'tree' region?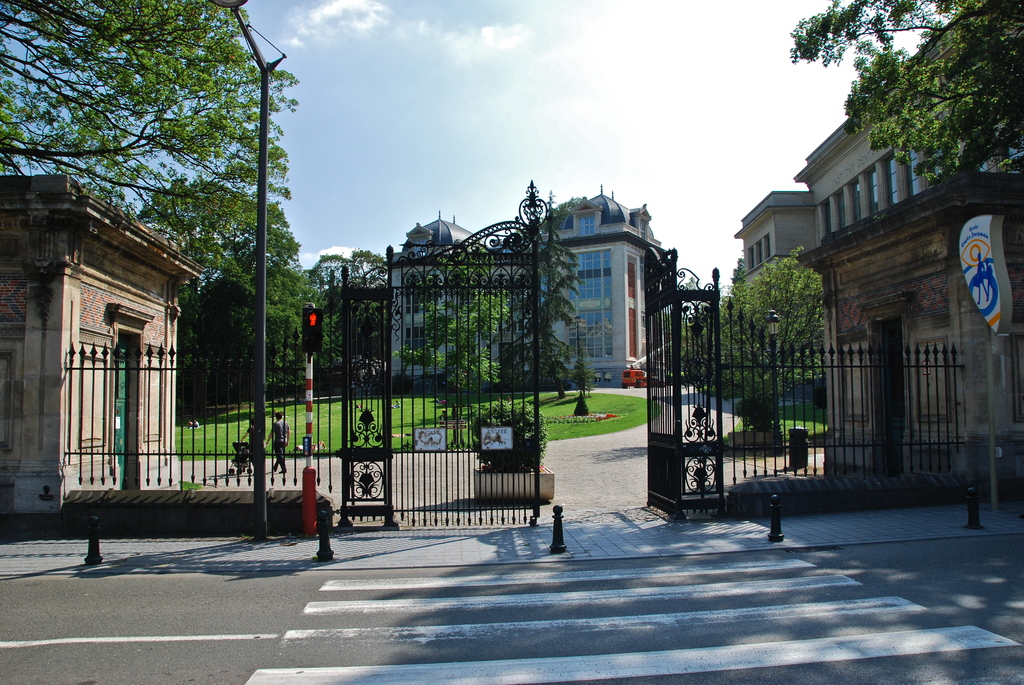
[723, 189, 855, 495]
